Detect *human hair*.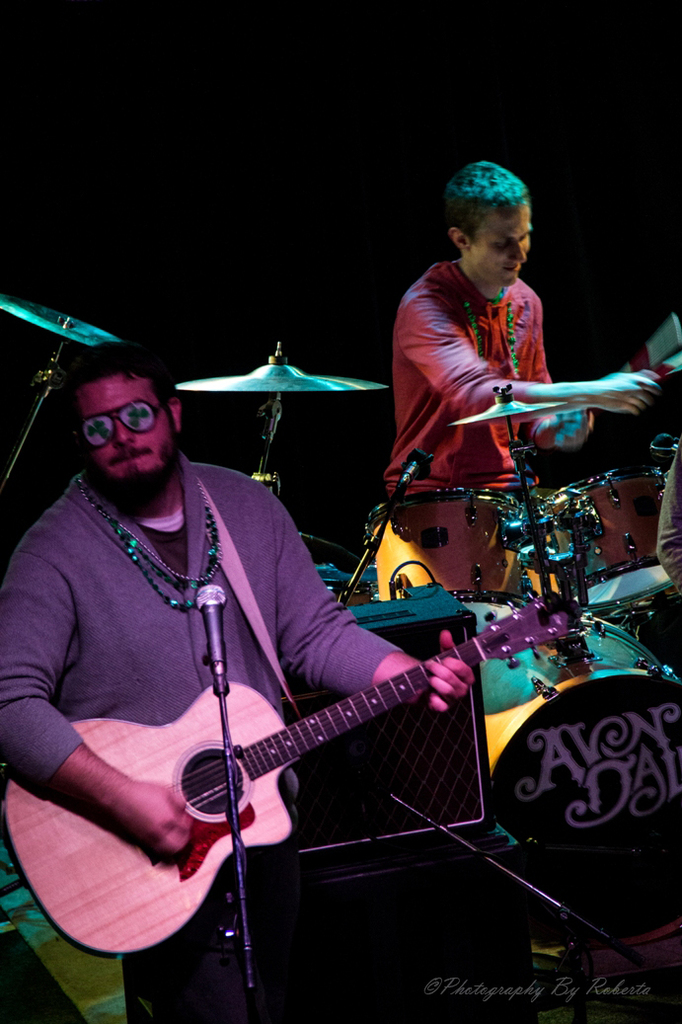
Detected at [442, 161, 527, 240].
